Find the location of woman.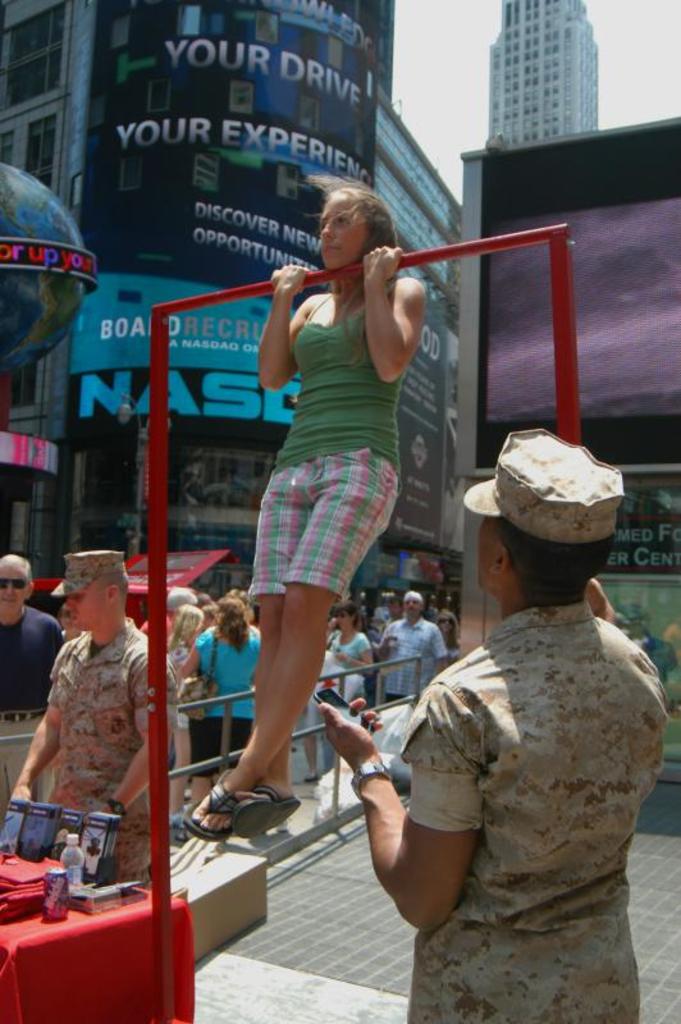
Location: <region>229, 178, 442, 805</region>.
